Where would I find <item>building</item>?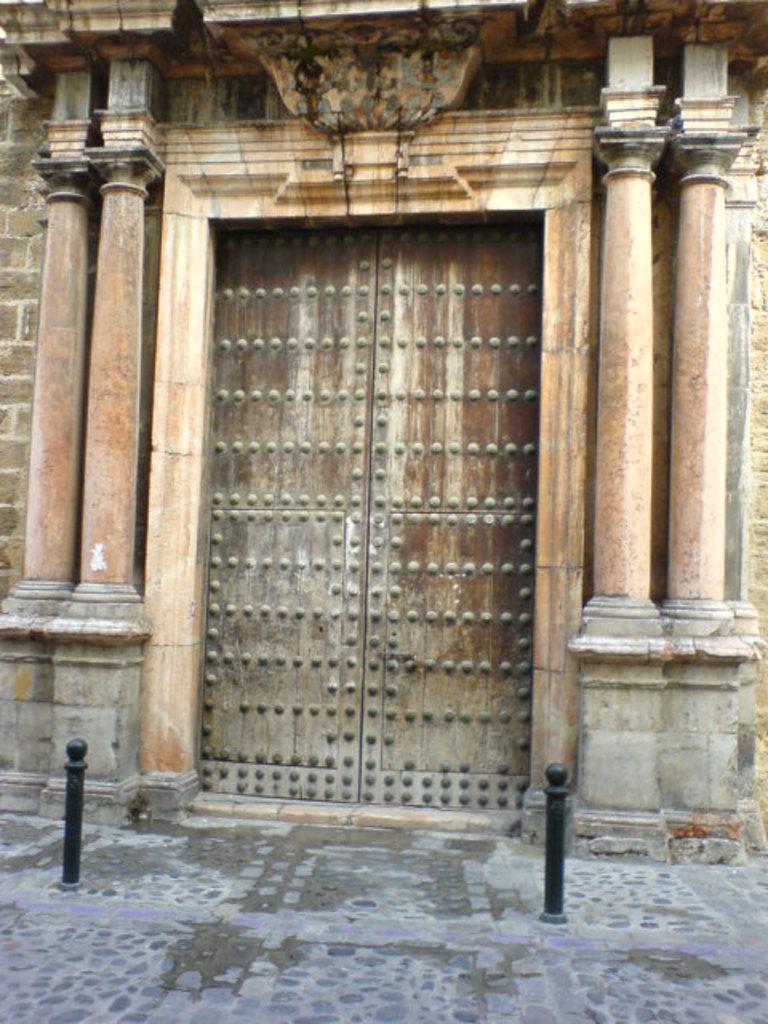
At crop(0, 0, 766, 870).
